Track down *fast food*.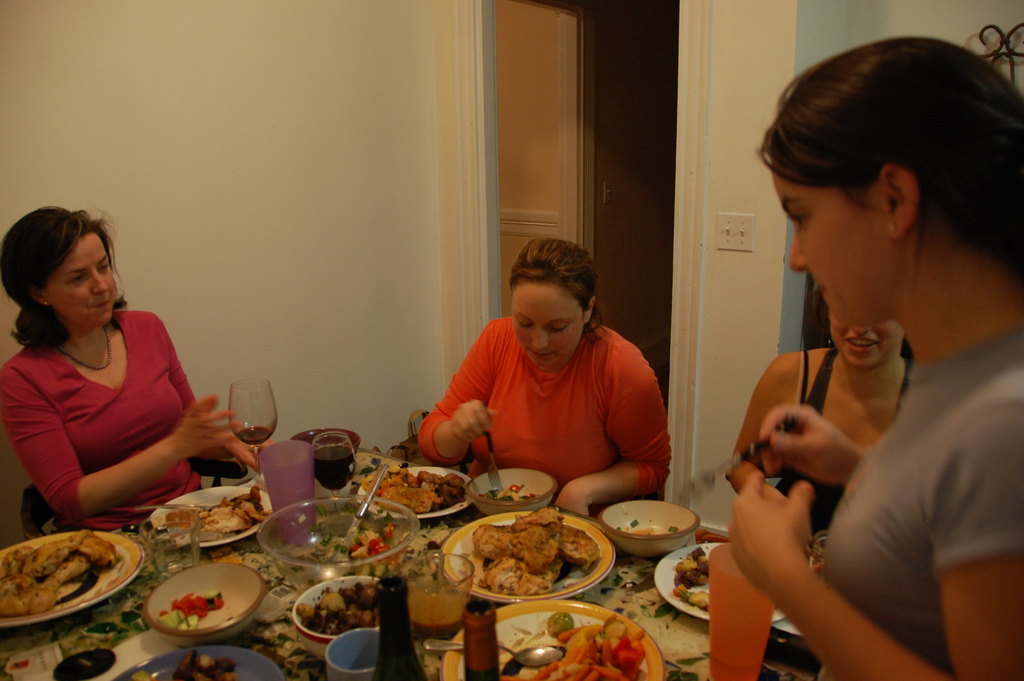
Tracked to [477,551,560,600].
